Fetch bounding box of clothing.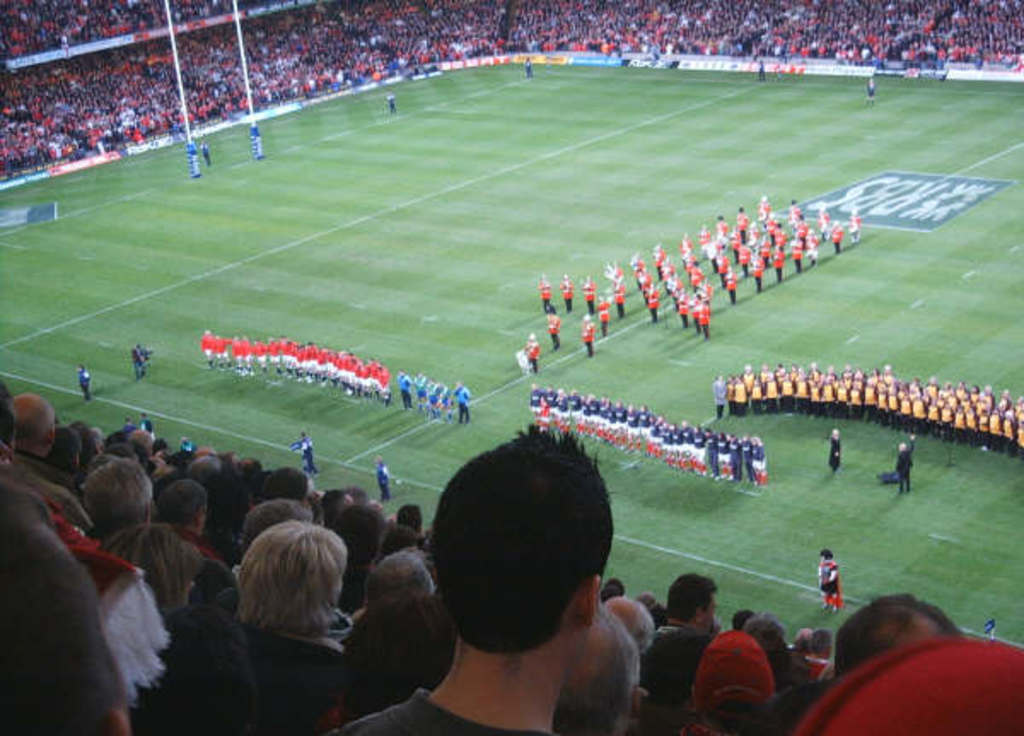
Bbox: select_region(715, 219, 729, 246).
